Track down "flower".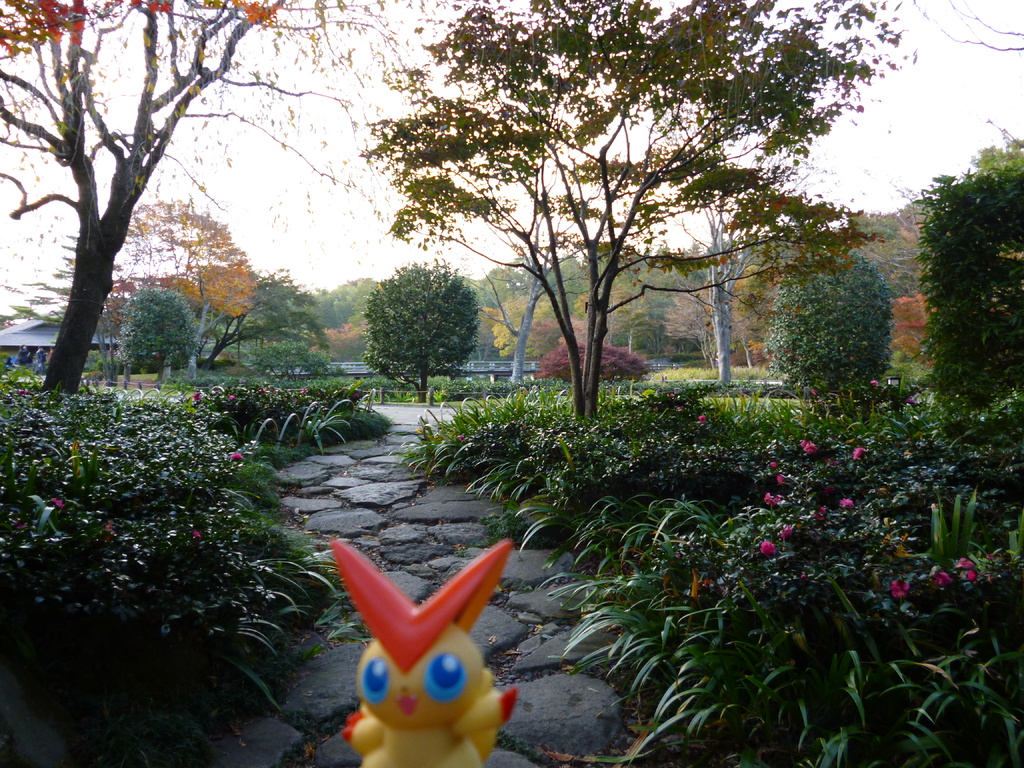
Tracked to bbox=(851, 445, 866, 461).
